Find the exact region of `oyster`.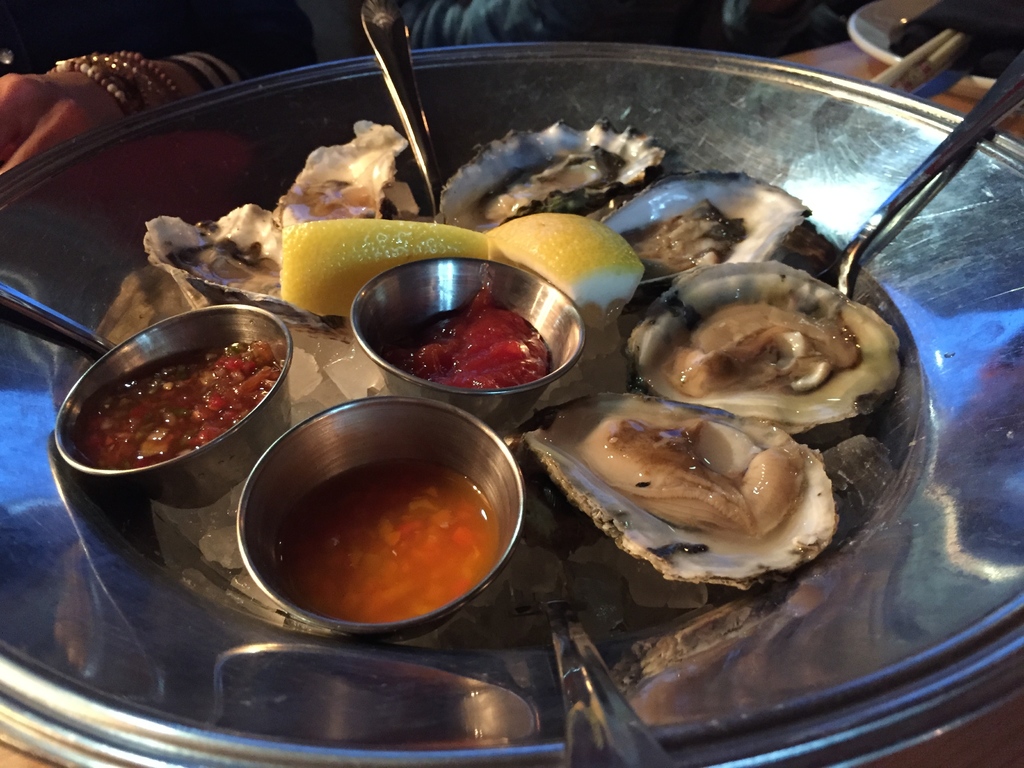
Exact region: region(269, 119, 412, 238).
